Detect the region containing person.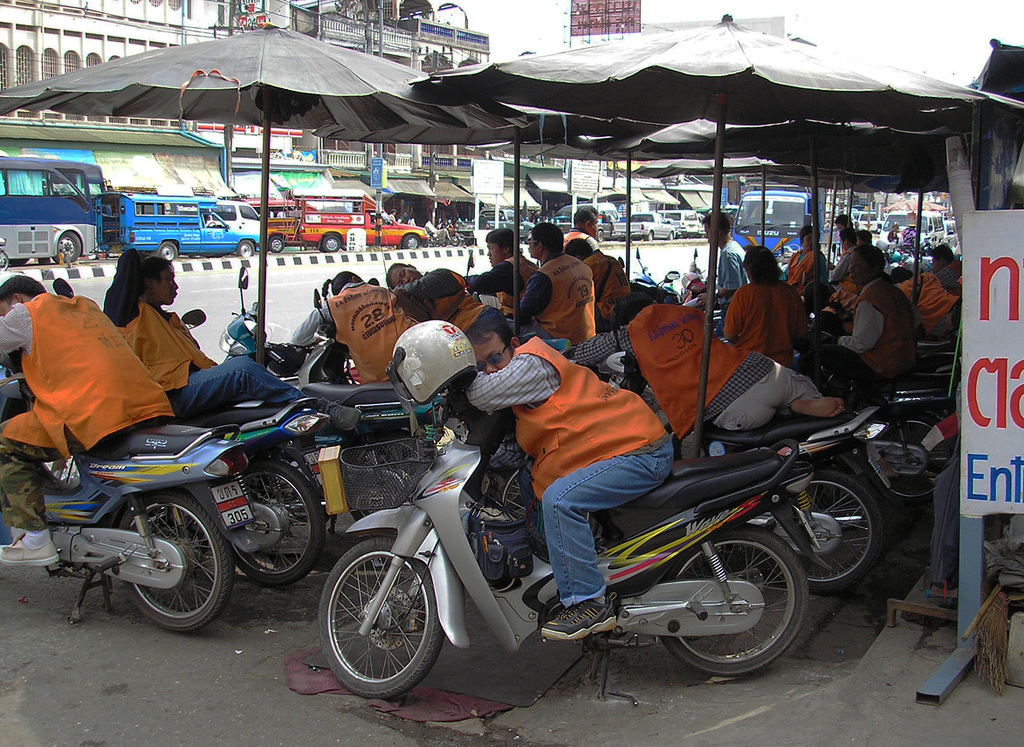
(left=576, top=290, right=846, bottom=431).
